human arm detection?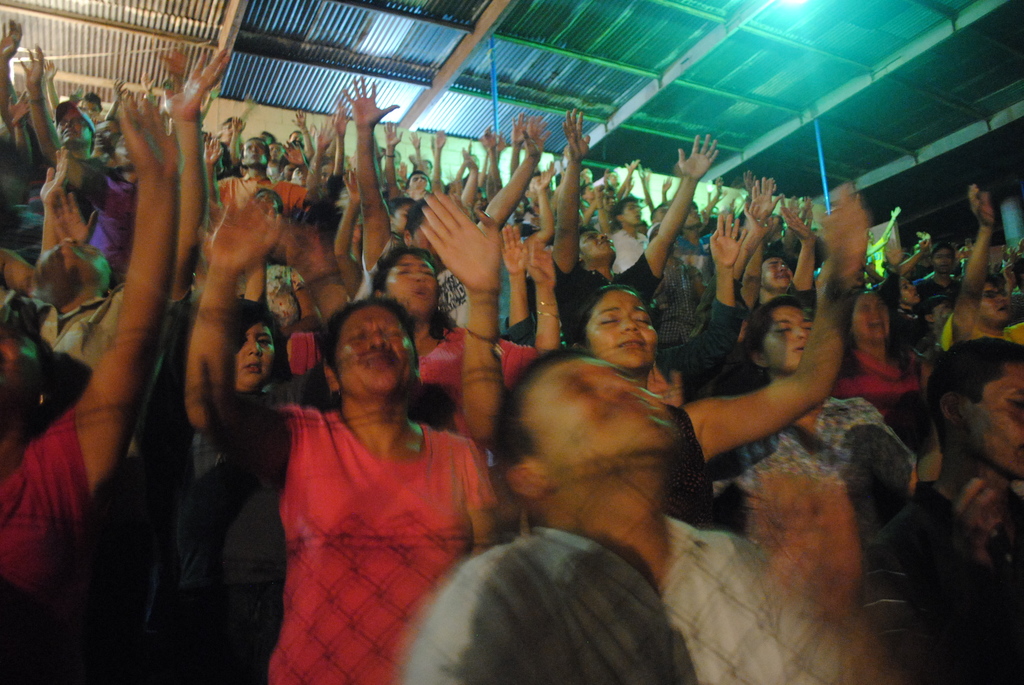
{"left": 496, "top": 227, "right": 534, "bottom": 352}
